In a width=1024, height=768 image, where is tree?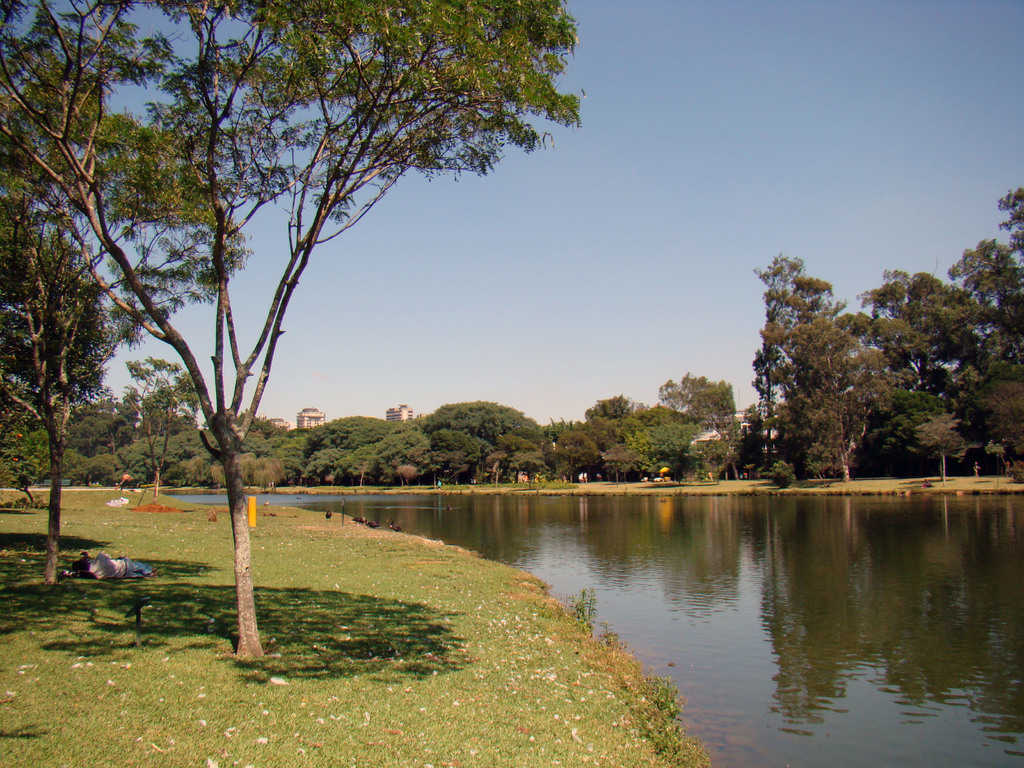
bbox=[953, 179, 1023, 486].
